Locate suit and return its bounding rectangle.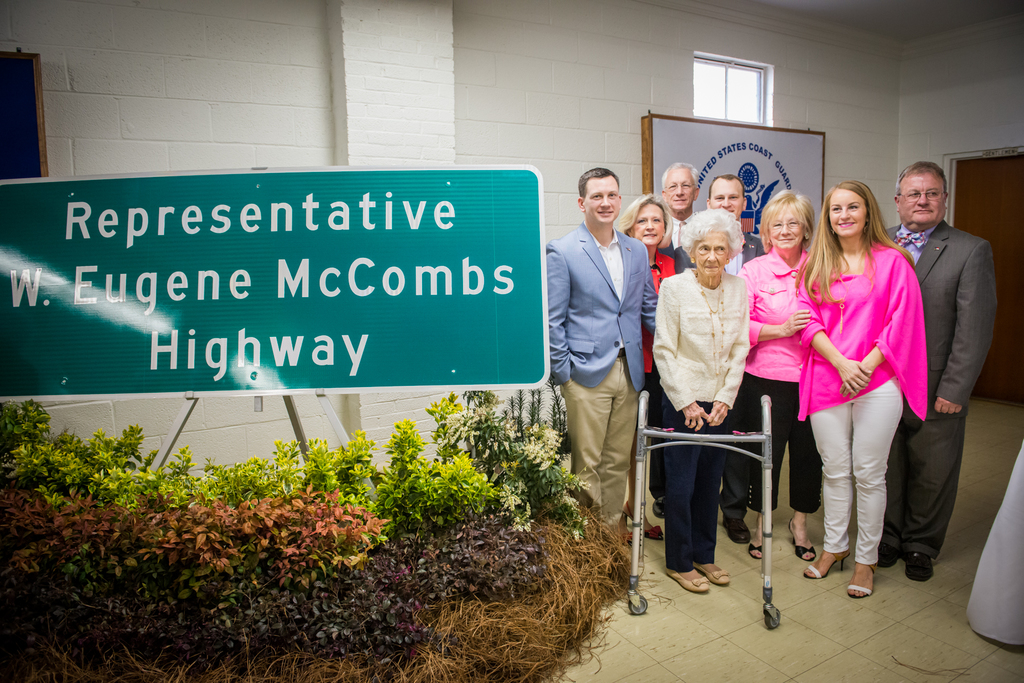
bbox(653, 213, 698, 499).
